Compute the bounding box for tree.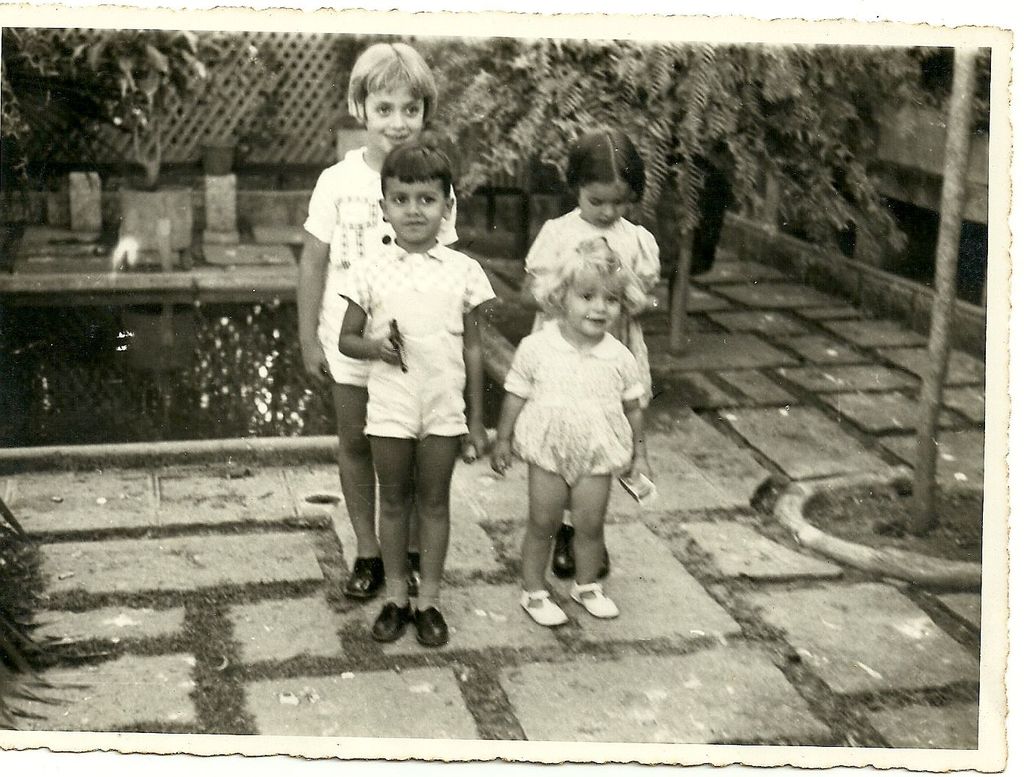
Rect(359, 37, 929, 349).
